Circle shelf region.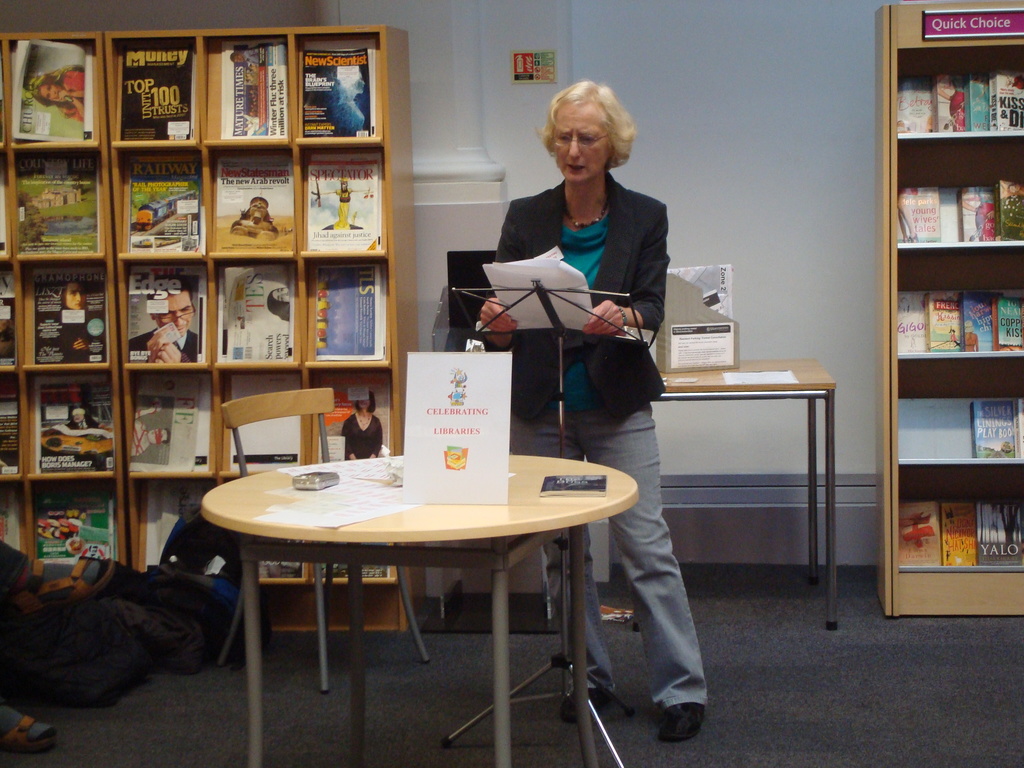
Region: <box>292,456,408,595</box>.
